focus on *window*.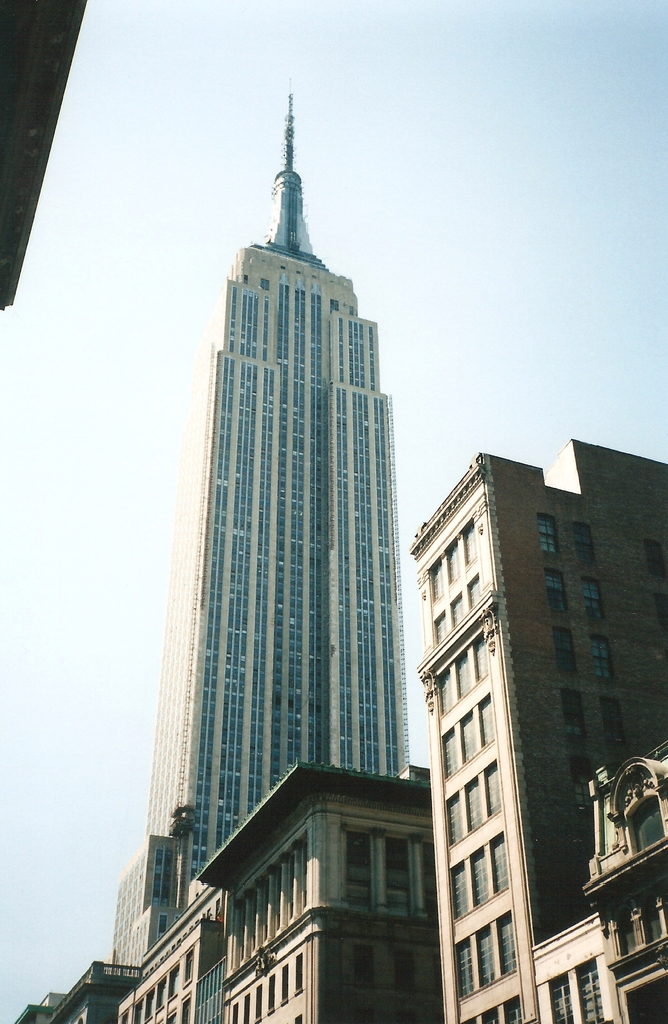
Focused at {"left": 486, "top": 695, "right": 493, "bottom": 742}.
